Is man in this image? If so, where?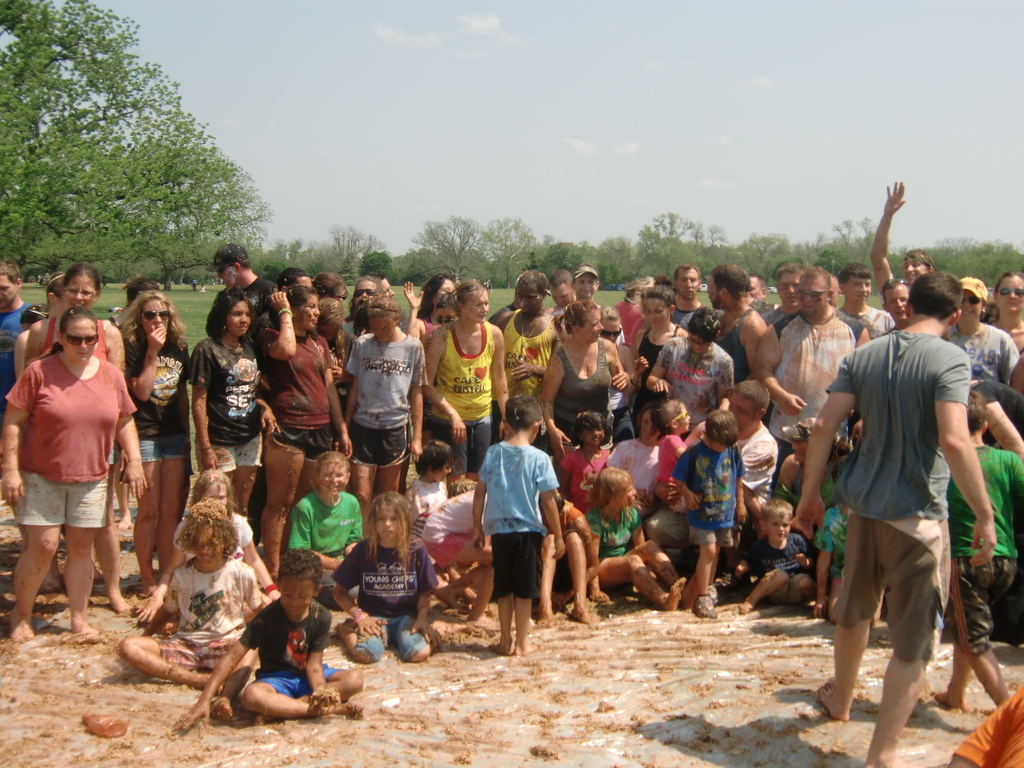
Yes, at select_region(810, 255, 993, 761).
